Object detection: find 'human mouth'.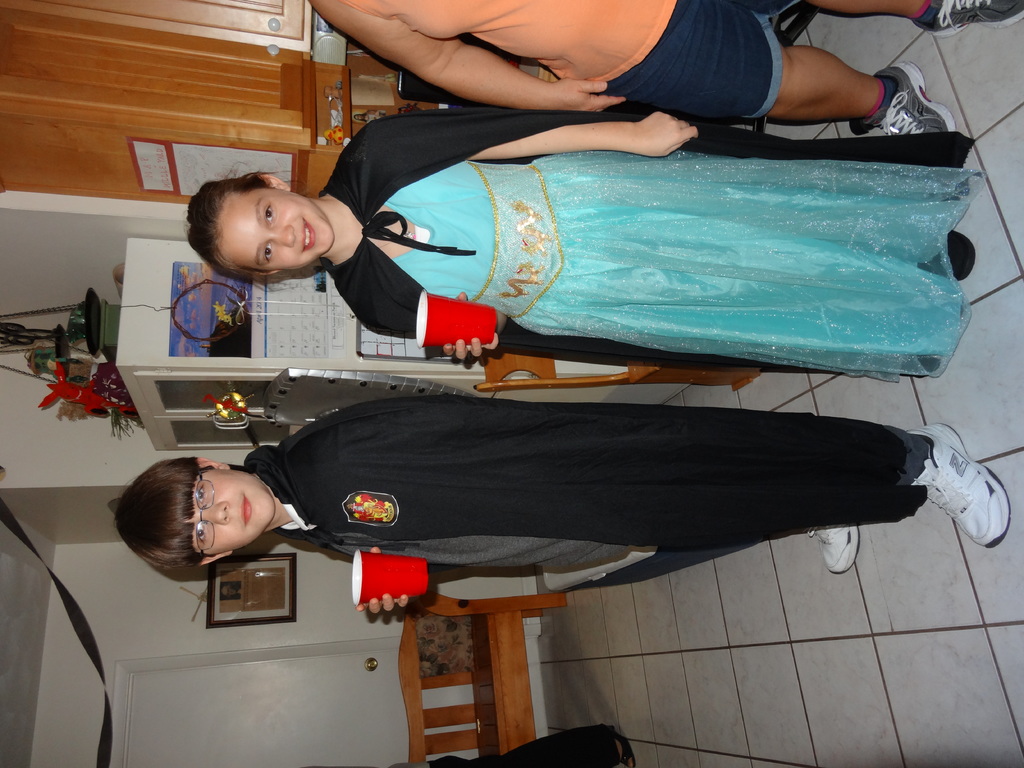
box(236, 490, 257, 525).
